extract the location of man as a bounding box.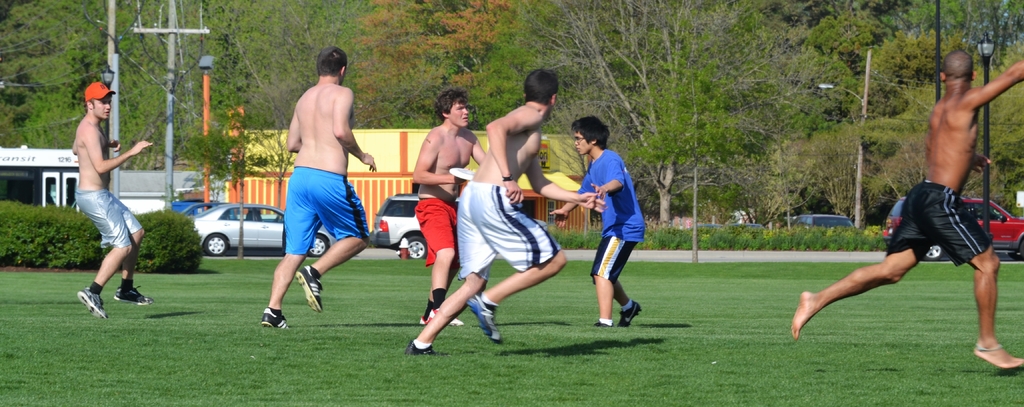
x1=415, y1=92, x2=492, y2=320.
